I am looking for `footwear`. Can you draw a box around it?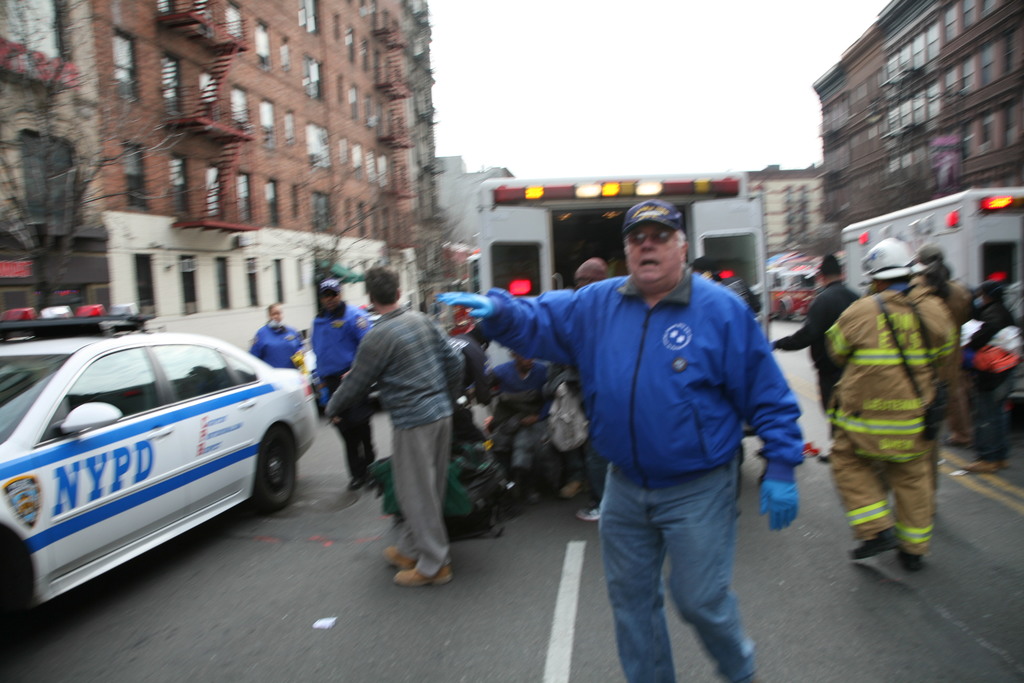
Sure, the bounding box is region(529, 472, 545, 496).
